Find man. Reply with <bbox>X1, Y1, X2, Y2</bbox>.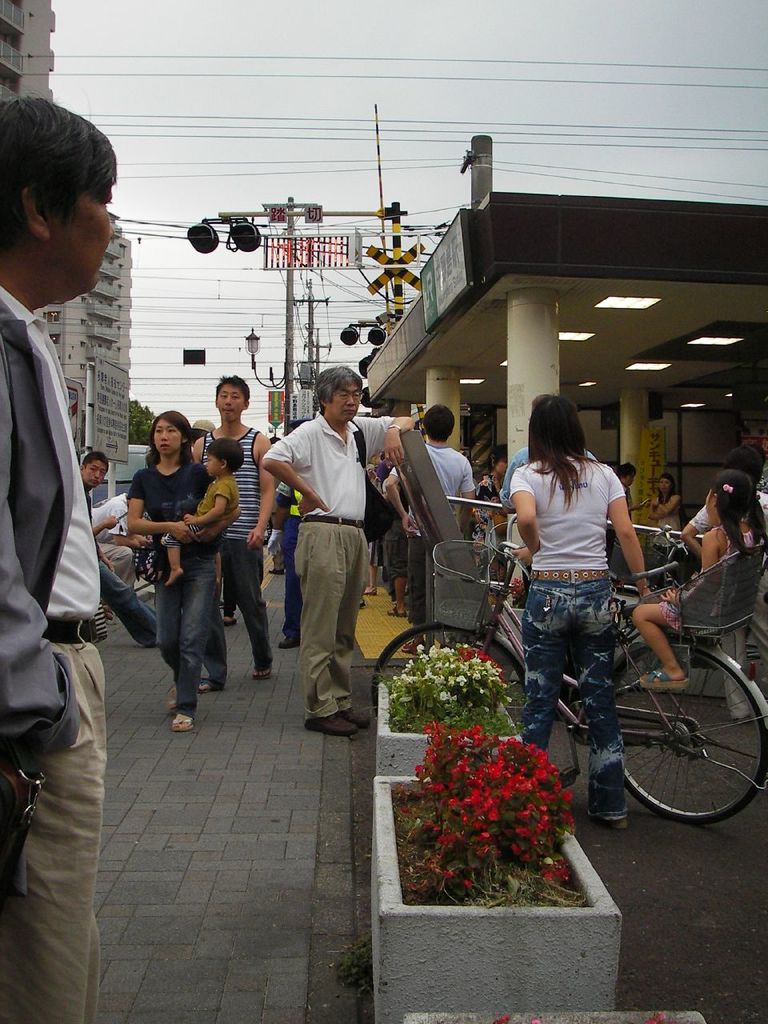
<bbox>185, 373, 280, 678</bbox>.
